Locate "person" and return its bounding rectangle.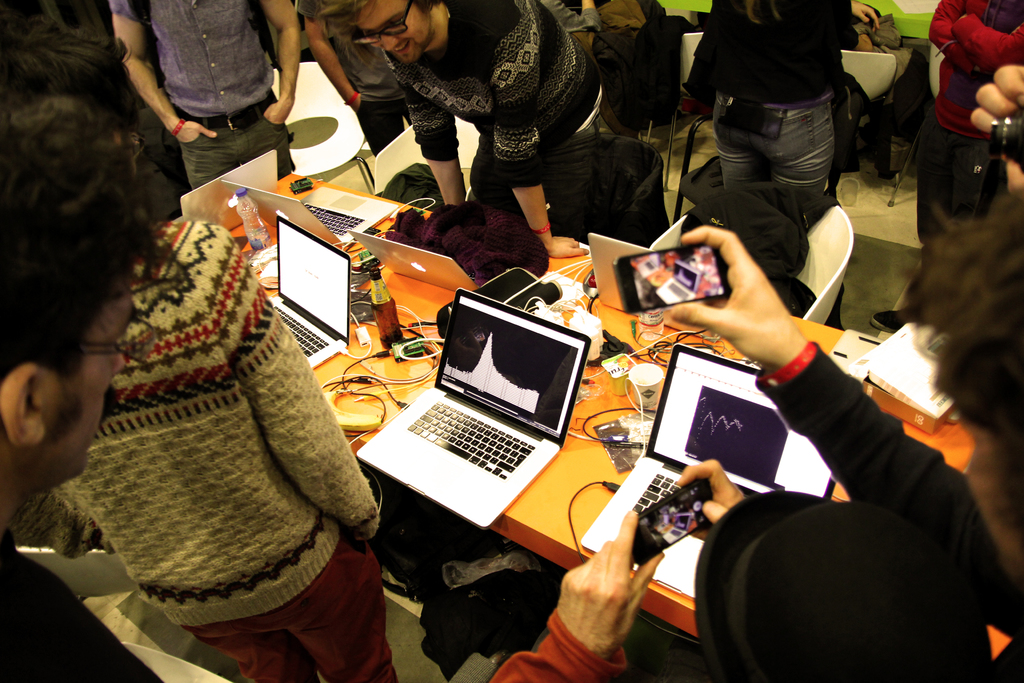
0 122 164 682.
